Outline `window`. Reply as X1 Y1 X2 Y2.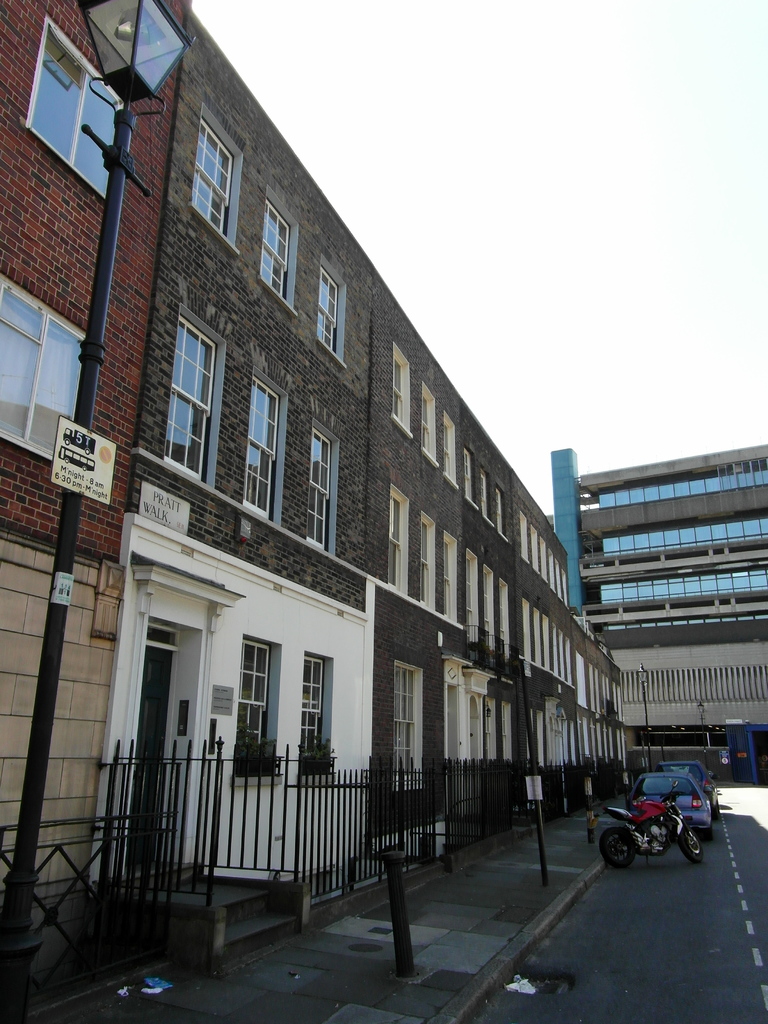
237 640 282 778.
